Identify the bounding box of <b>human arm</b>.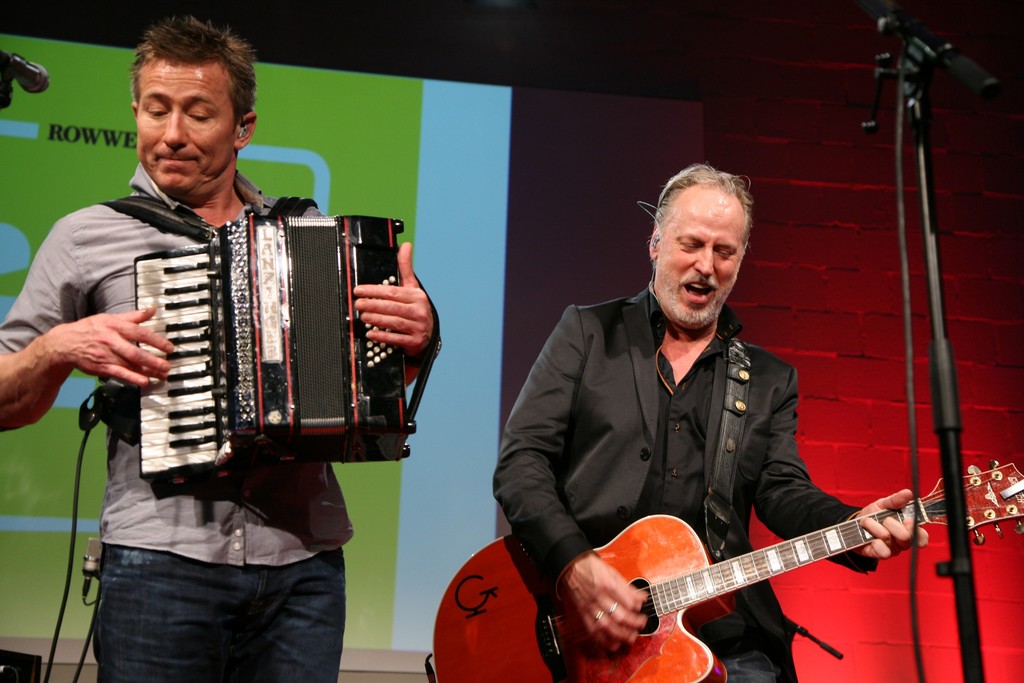
<region>351, 237, 451, 388</region>.
